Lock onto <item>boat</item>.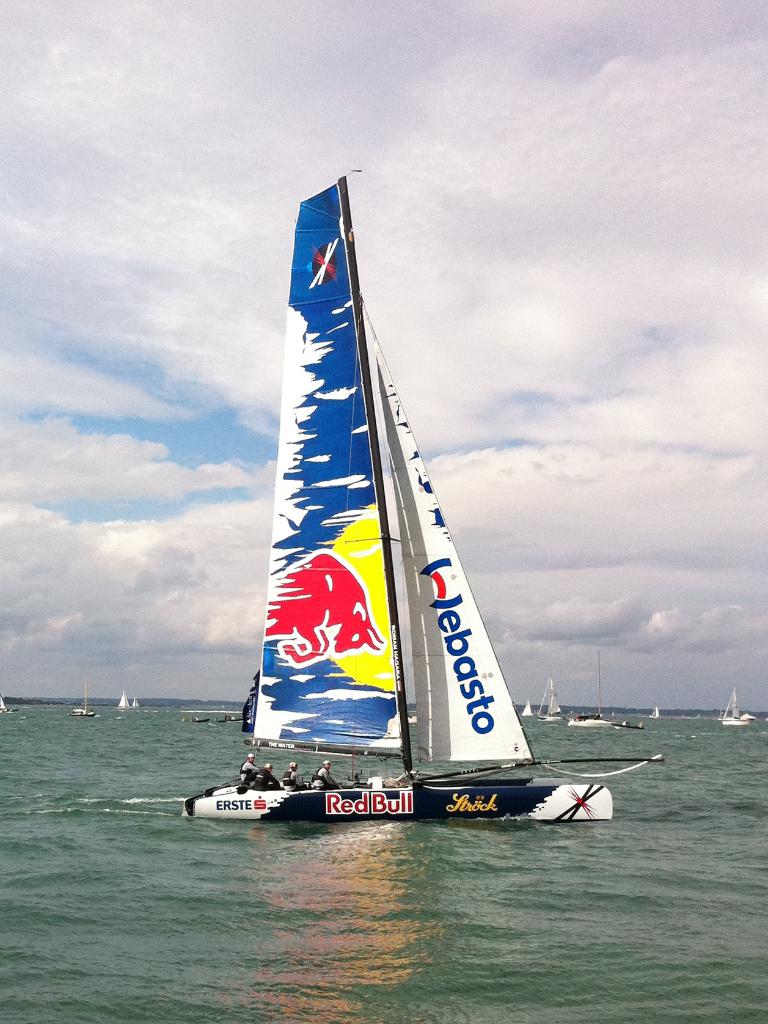
Locked: [left=571, top=715, right=617, bottom=732].
